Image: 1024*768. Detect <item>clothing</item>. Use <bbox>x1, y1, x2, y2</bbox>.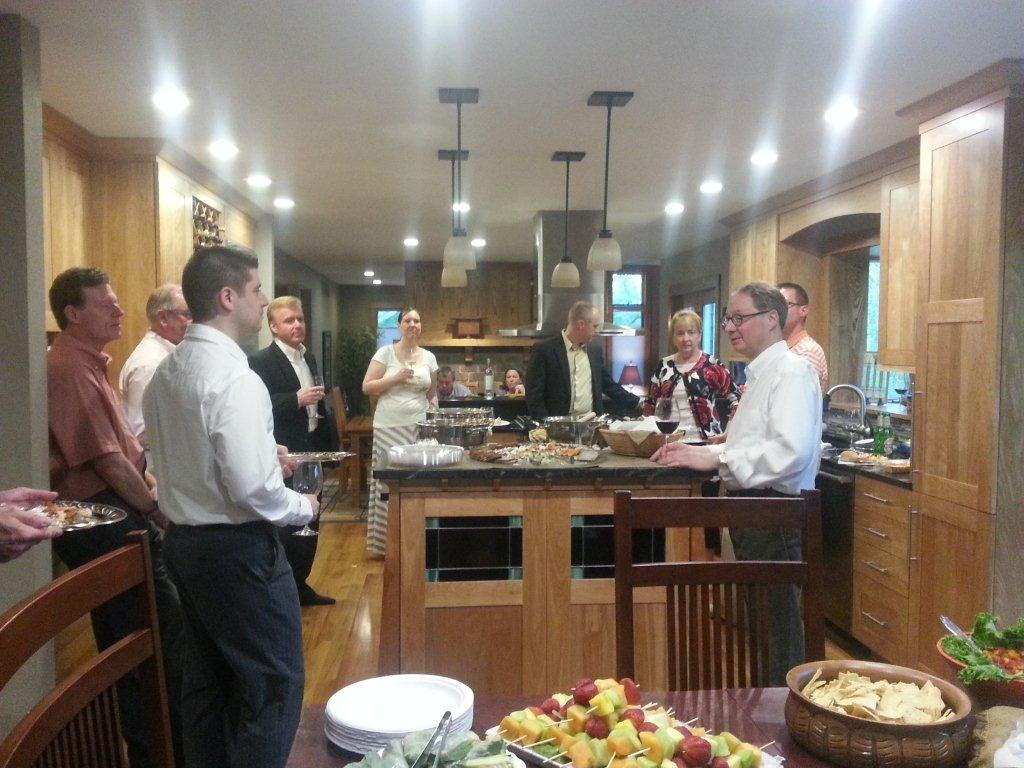
<bbox>524, 327, 641, 424</bbox>.
